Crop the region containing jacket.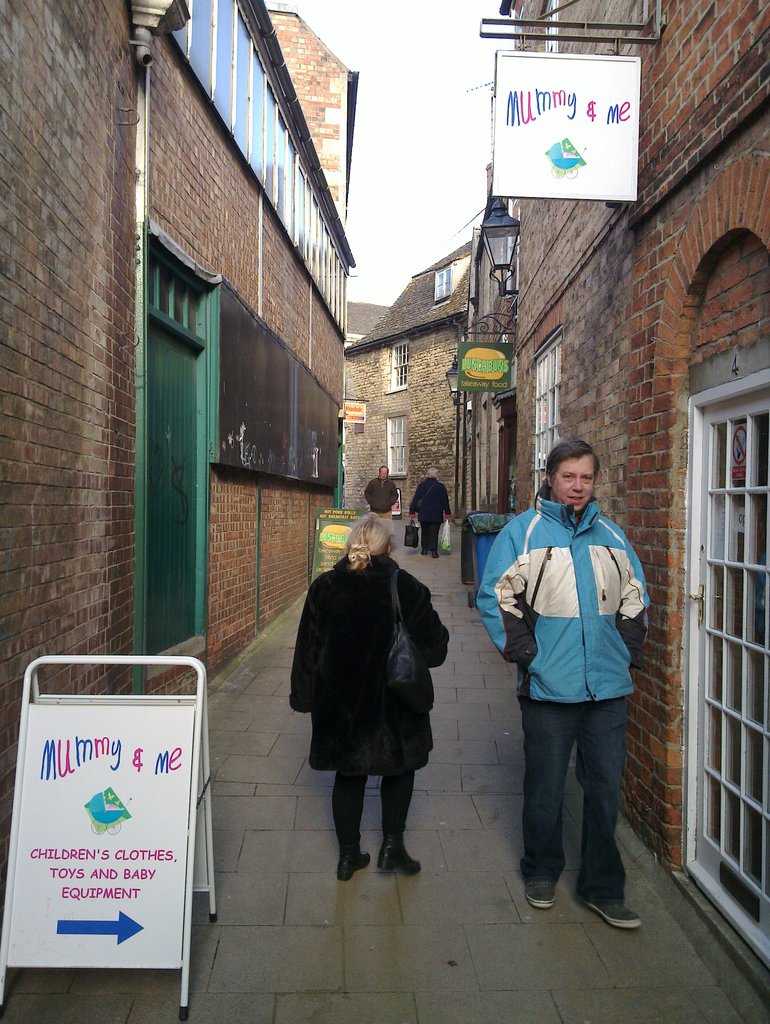
Crop region: x1=290, y1=548, x2=451, y2=784.
